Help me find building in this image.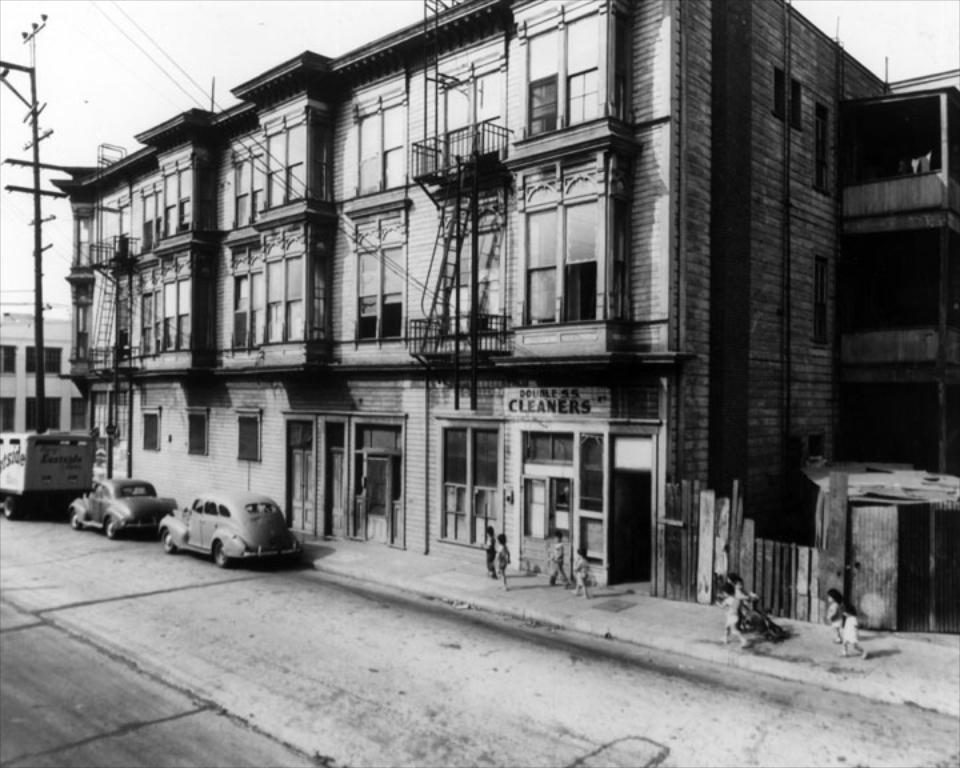
Found it: Rect(0, 311, 87, 432).
